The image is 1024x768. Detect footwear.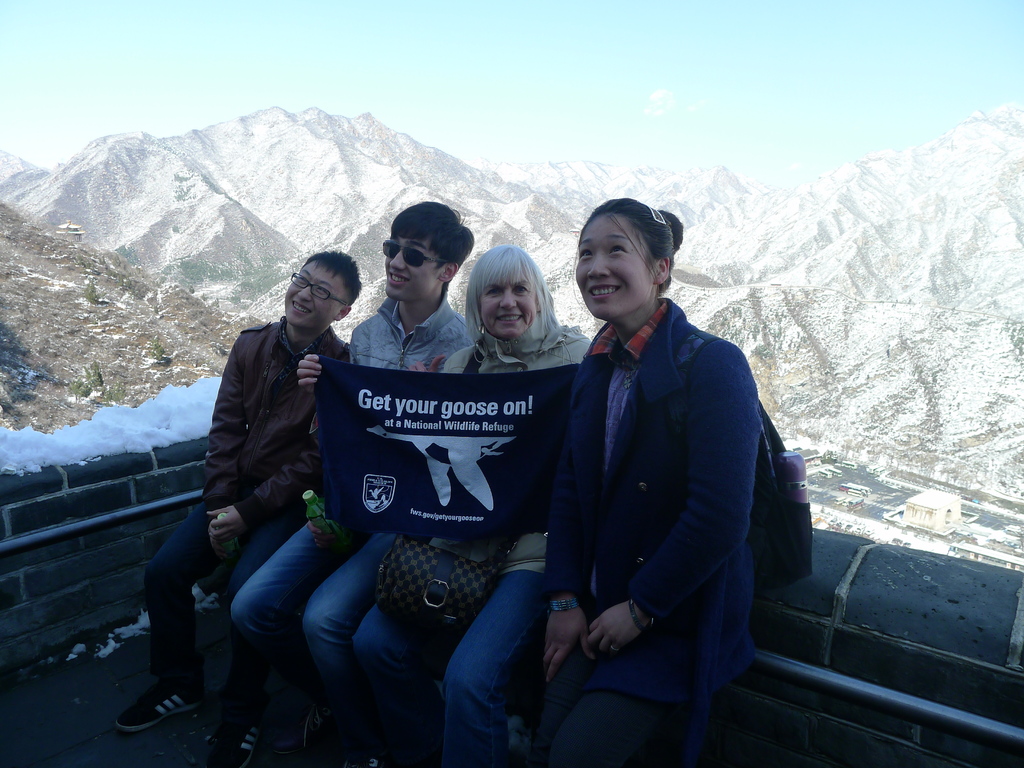
Detection: 337, 749, 394, 767.
